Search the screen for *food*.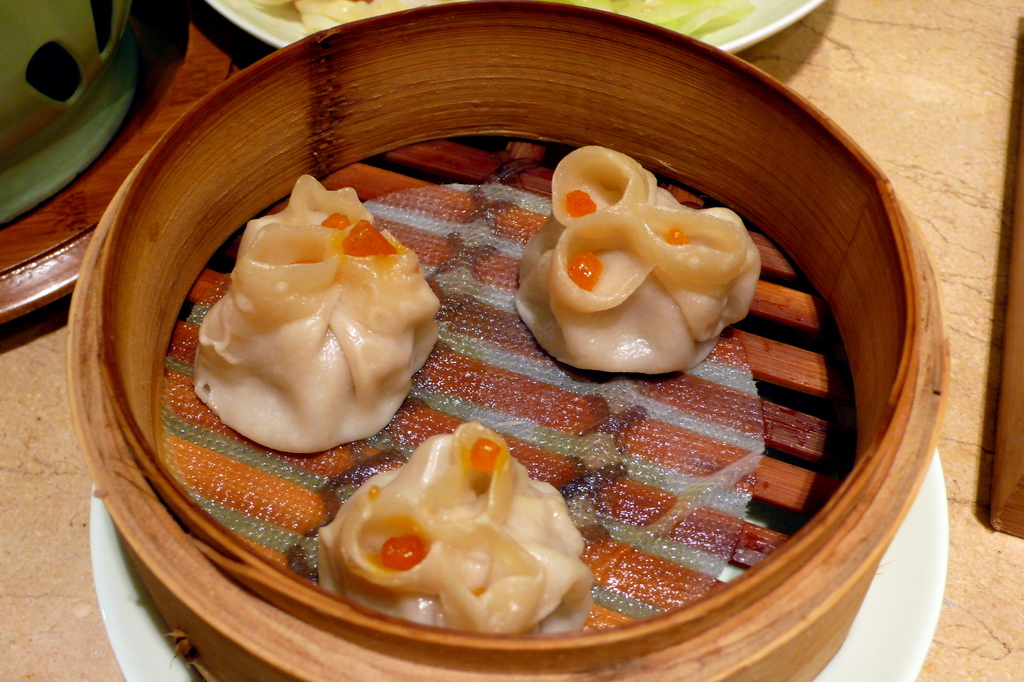
Found at bbox=[167, 98, 851, 635].
